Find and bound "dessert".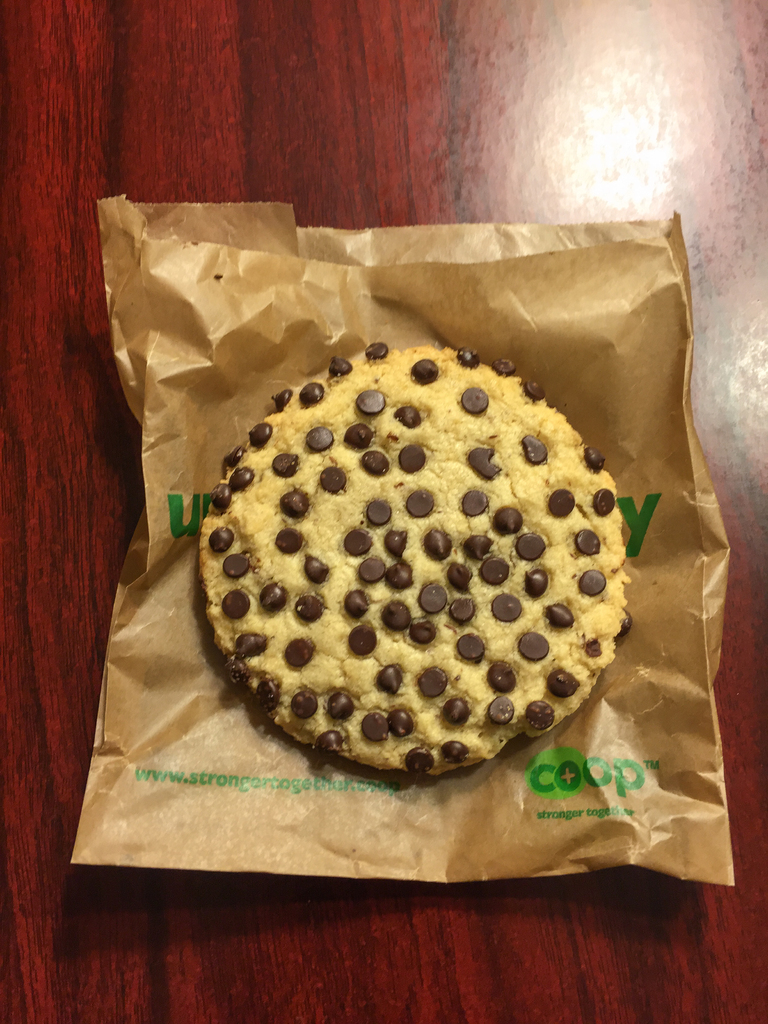
Bound: {"x1": 184, "y1": 313, "x2": 636, "y2": 810}.
